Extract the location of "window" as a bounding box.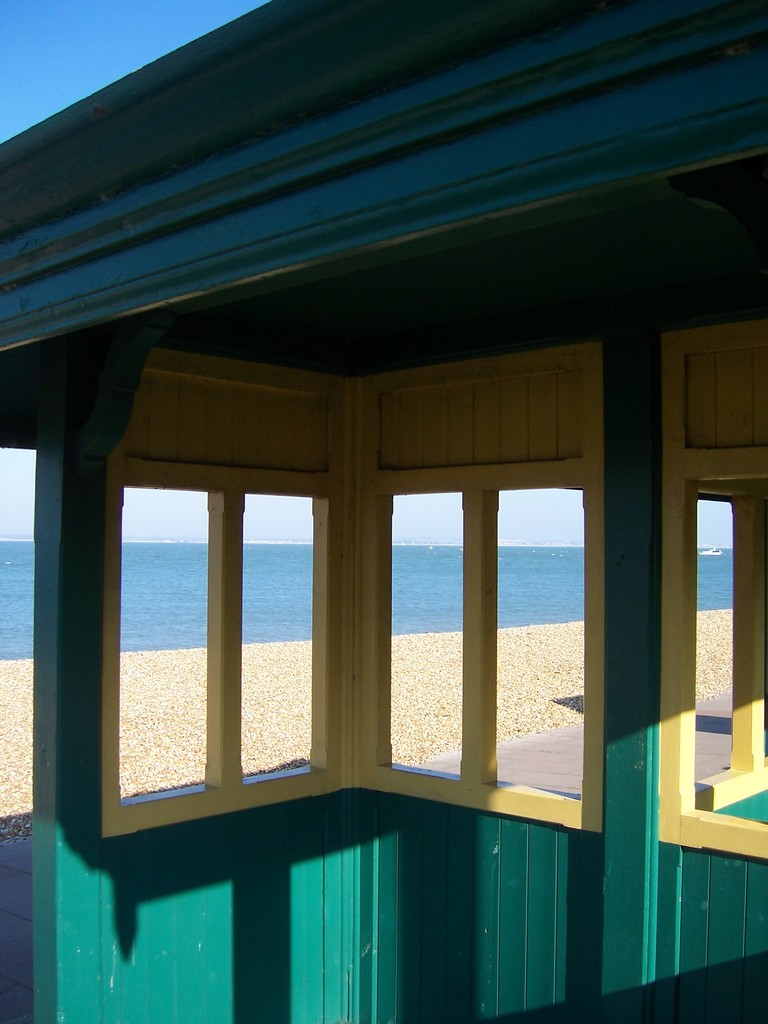
96,461,324,837.
